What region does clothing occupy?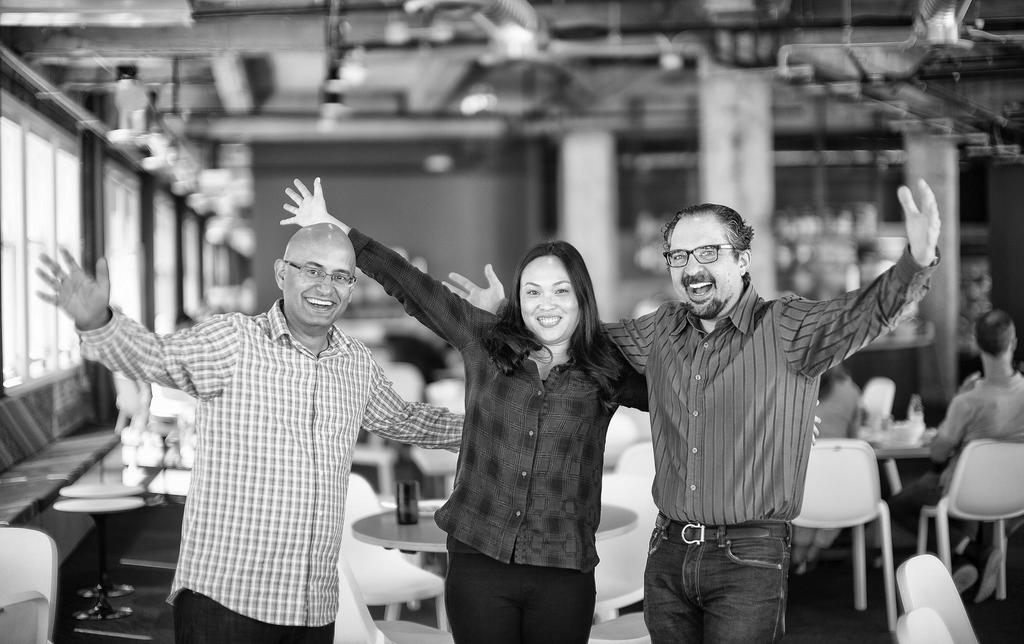
{"x1": 609, "y1": 246, "x2": 942, "y2": 643}.
